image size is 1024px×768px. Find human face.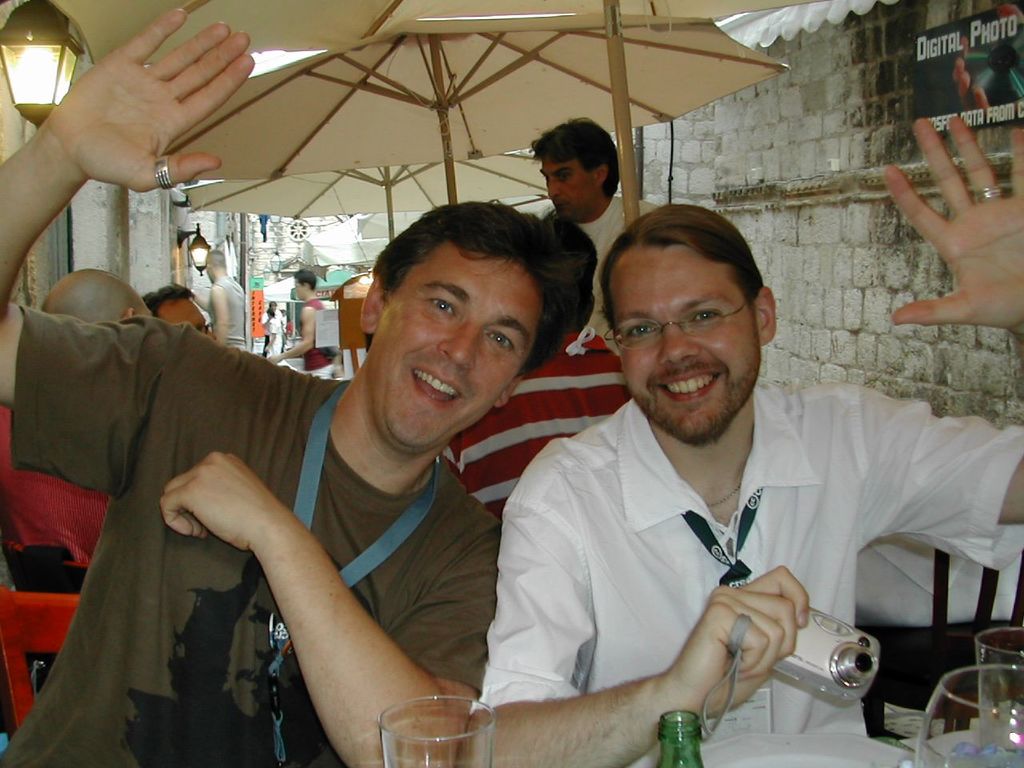
546 154 600 220.
